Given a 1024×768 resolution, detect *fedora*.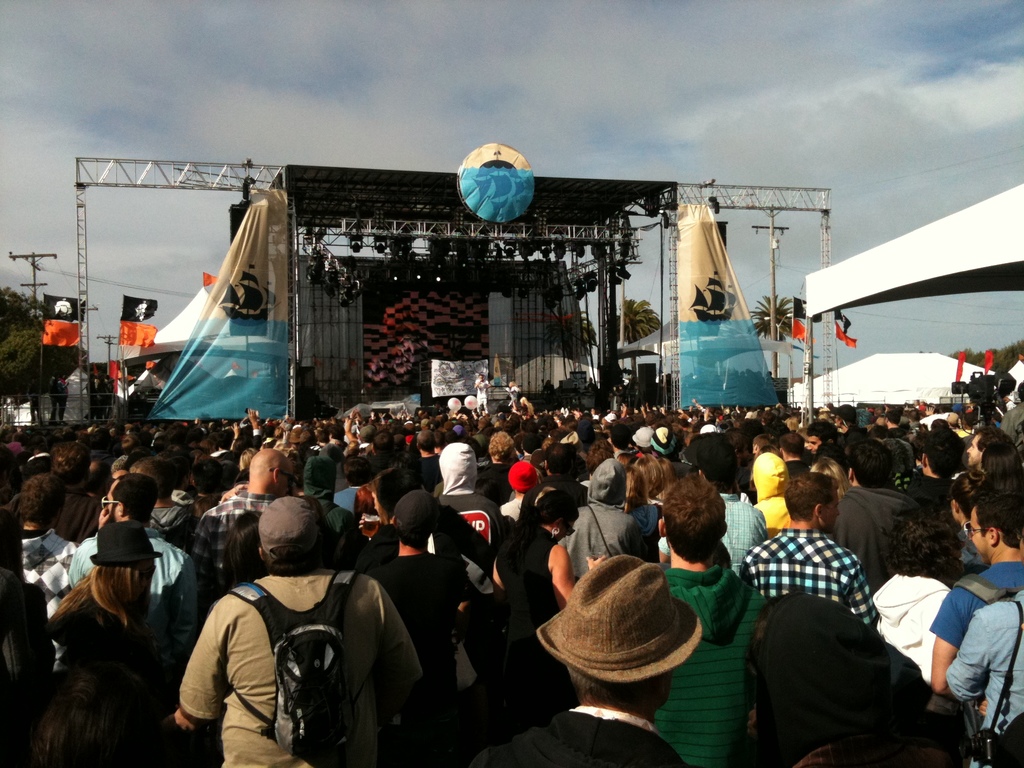
l=536, t=553, r=705, b=680.
